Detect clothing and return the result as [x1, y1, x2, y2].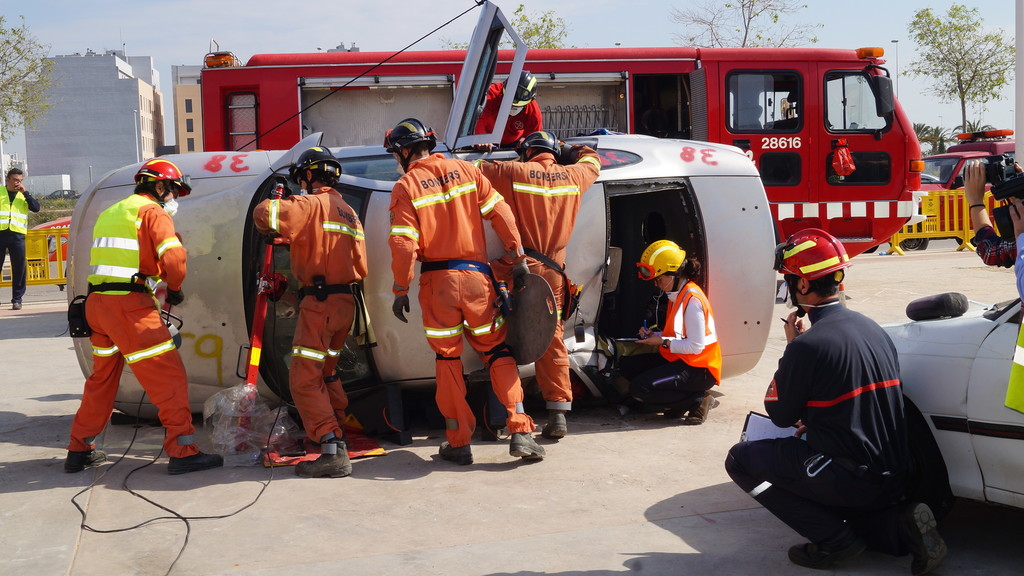
[396, 162, 527, 436].
